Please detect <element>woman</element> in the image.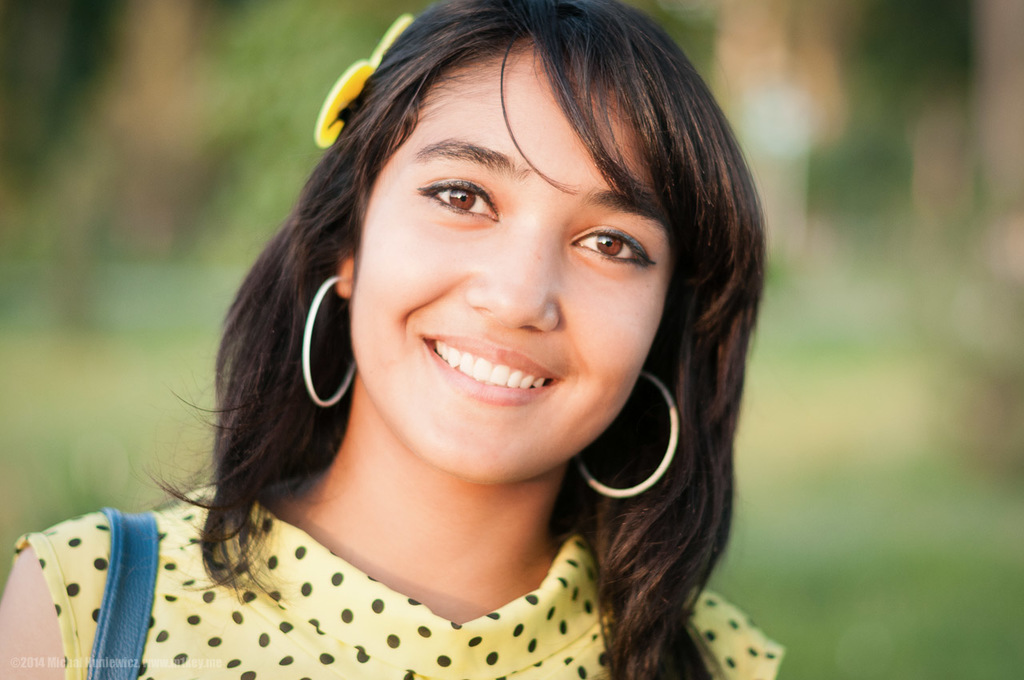
{"left": 0, "top": 1, "right": 787, "bottom": 679}.
